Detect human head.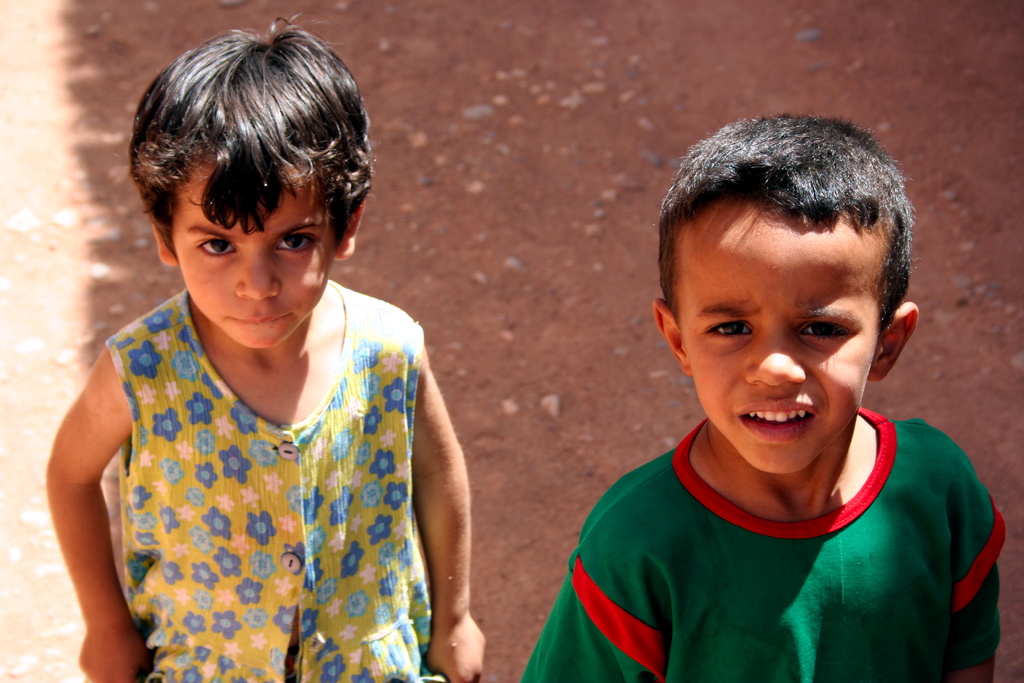
Detected at [657, 113, 915, 467].
